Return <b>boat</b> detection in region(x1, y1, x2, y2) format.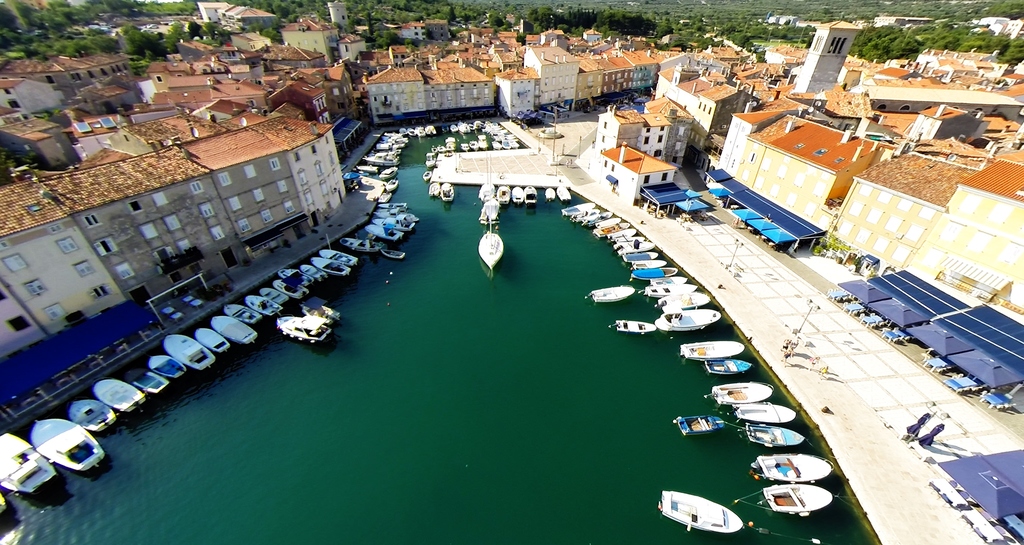
region(545, 187, 550, 198).
